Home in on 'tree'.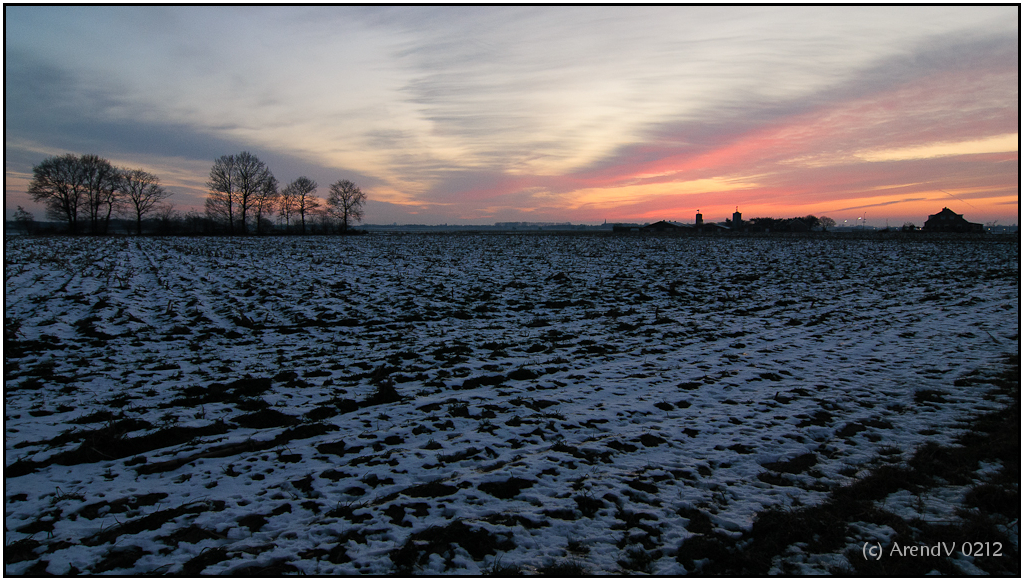
Homed in at crop(281, 177, 322, 231).
